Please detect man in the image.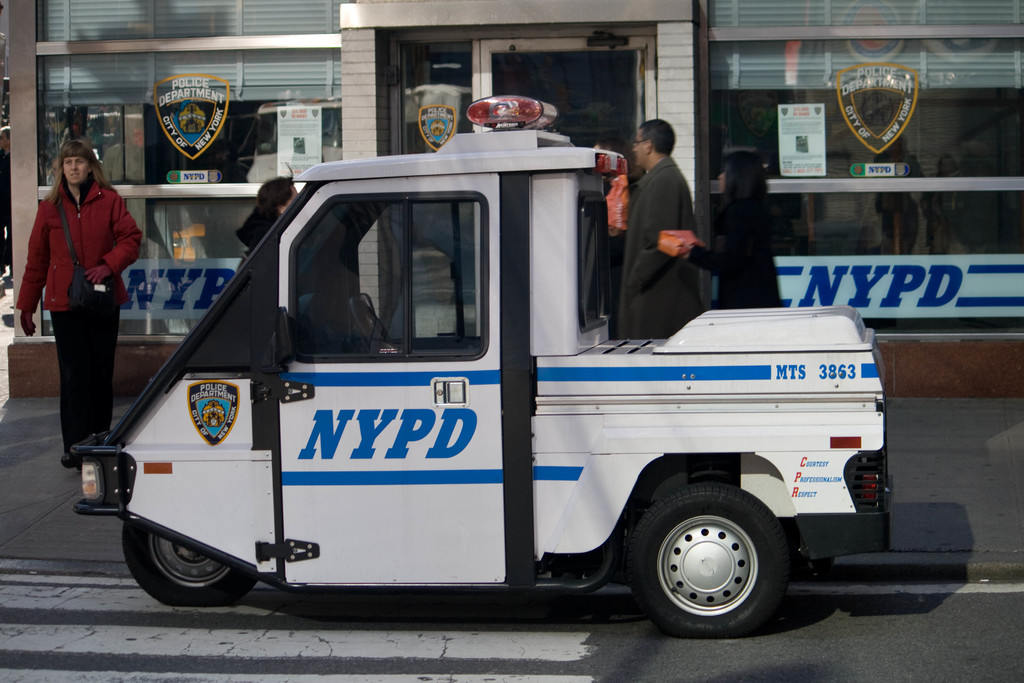
Rect(606, 128, 721, 318).
